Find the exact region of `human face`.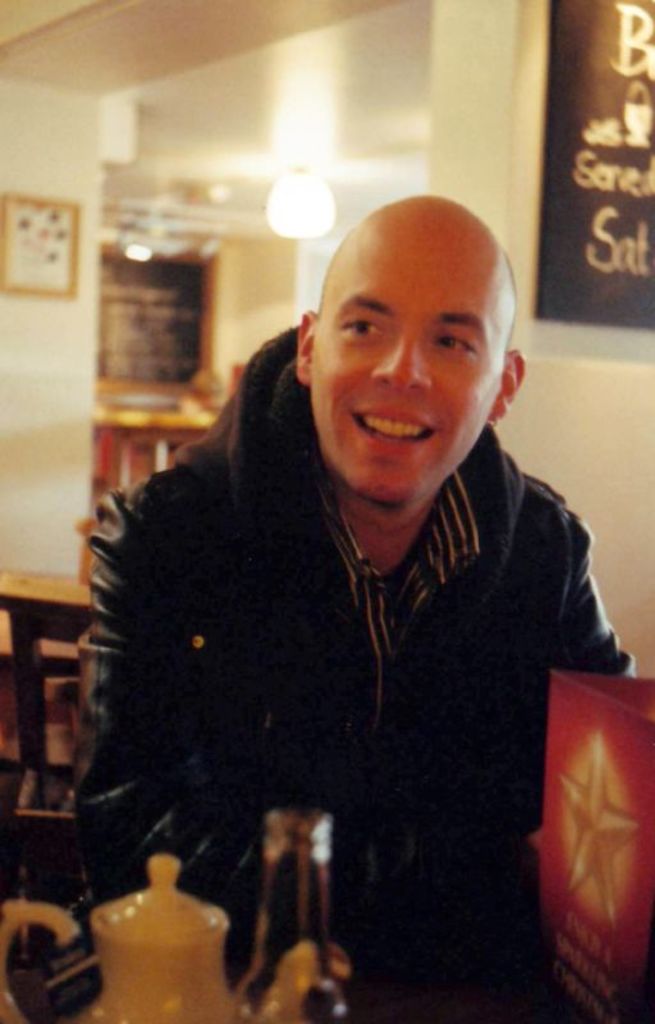
Exact region: select_region(307, 225, 512, 506).
